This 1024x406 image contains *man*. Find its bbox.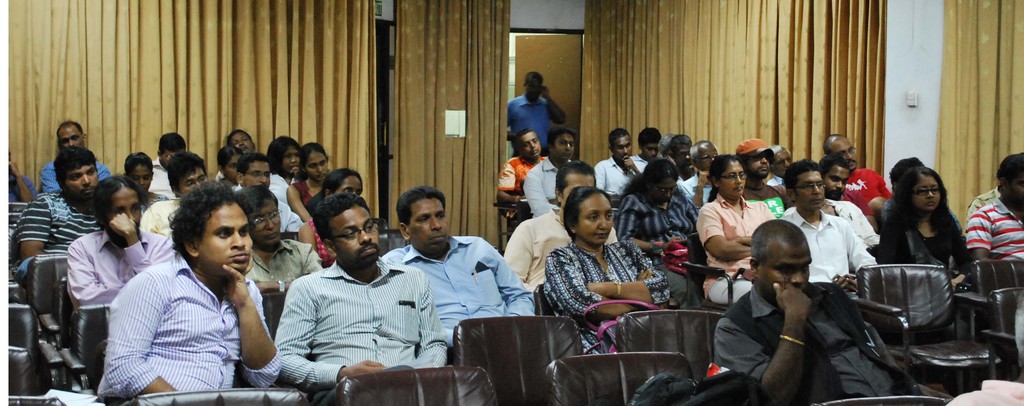
(x1=959, y1=149, x2=1023, y2=262).
